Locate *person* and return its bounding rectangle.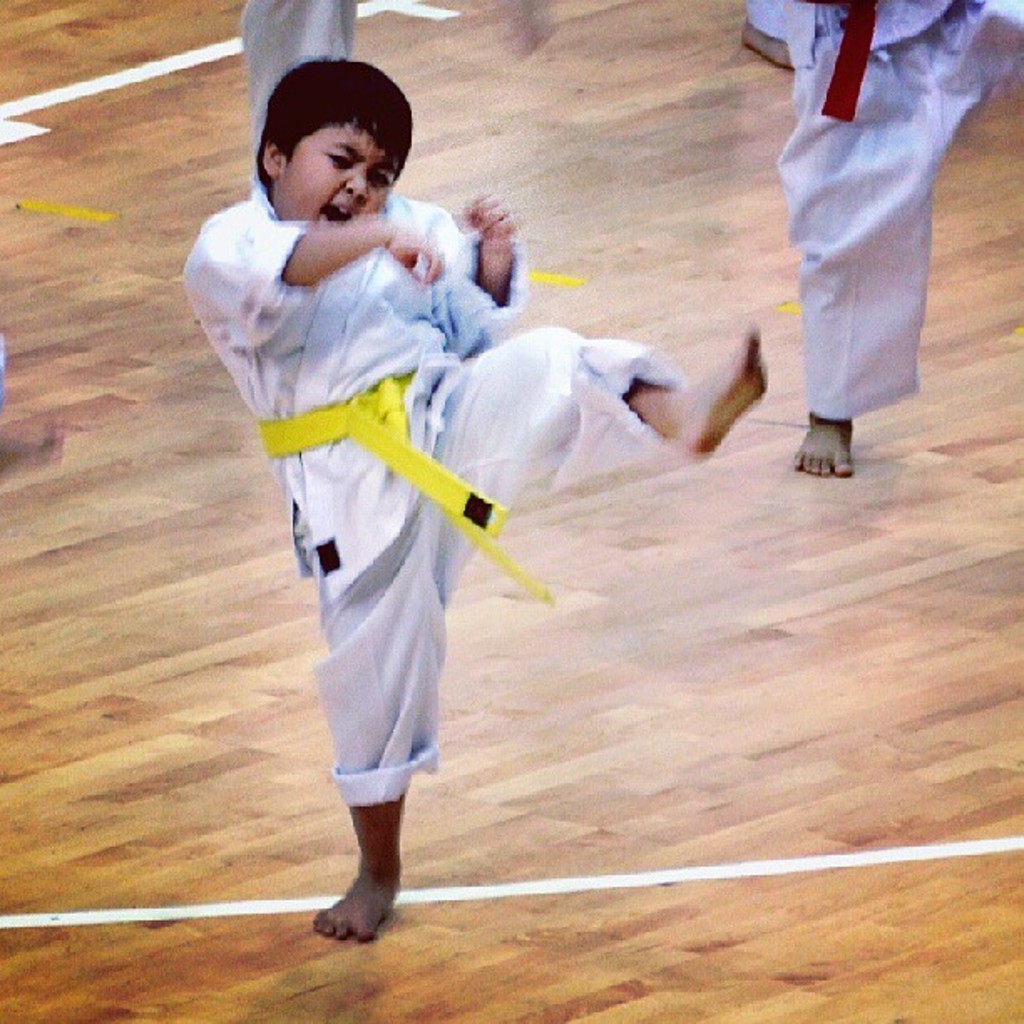
bbox=(795, 0, 1022, 487).
